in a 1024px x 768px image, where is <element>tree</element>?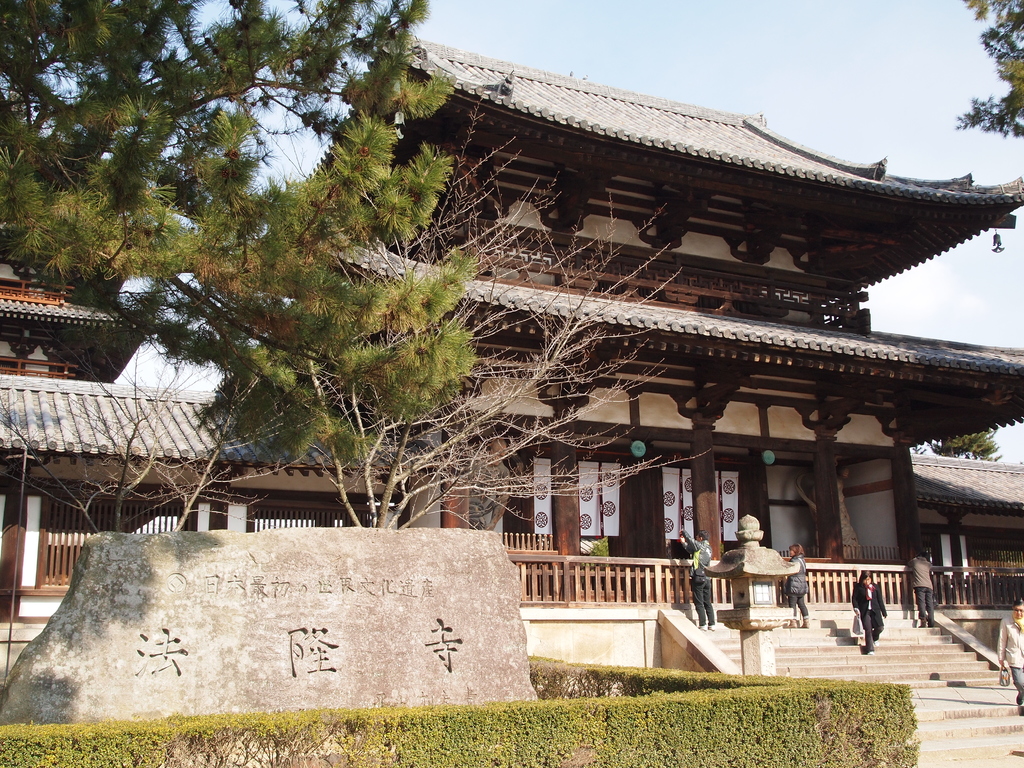
detection(948, 0, 1023, 138).
